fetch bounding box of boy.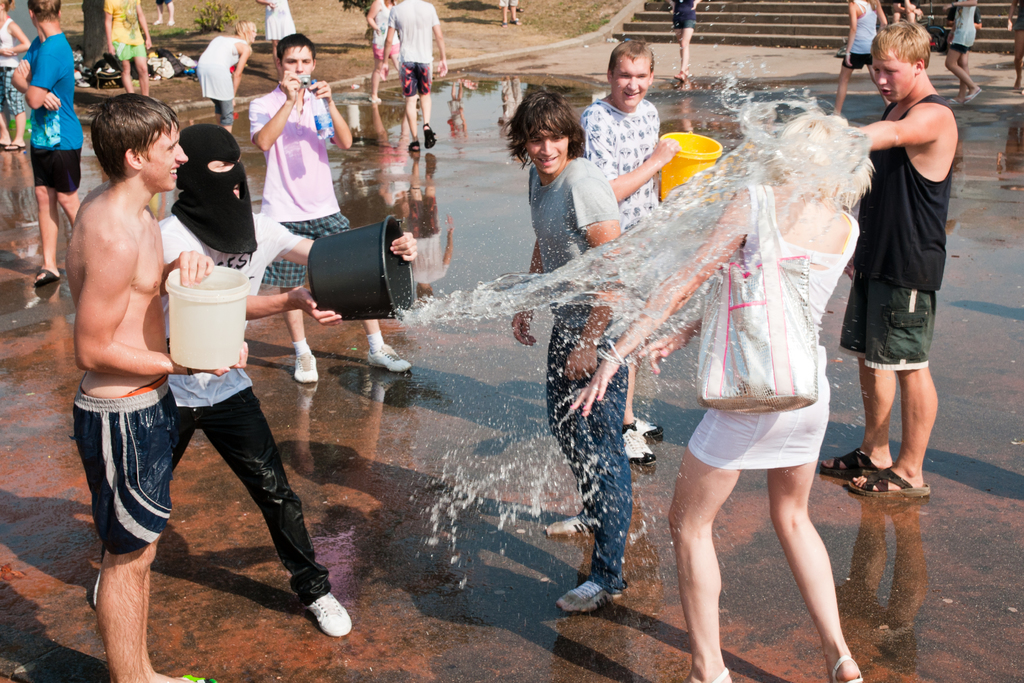
Bbox: region(65, 89, 249, 682).
